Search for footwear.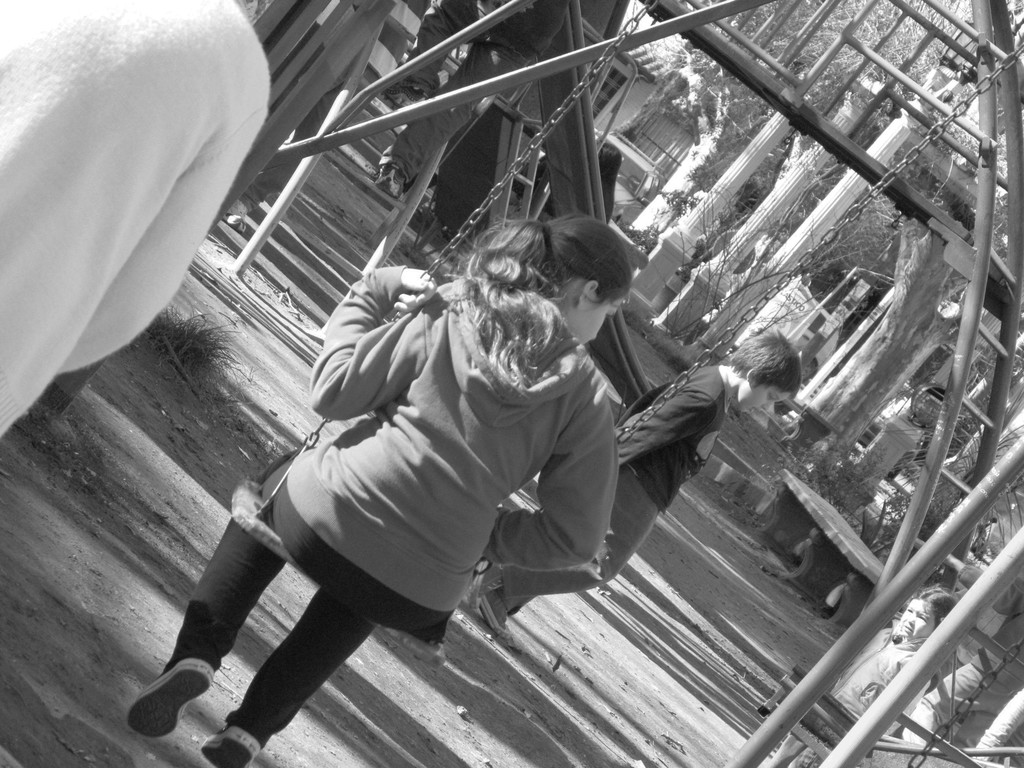
Found at left=383, top=86, right=429, bottom=106.
